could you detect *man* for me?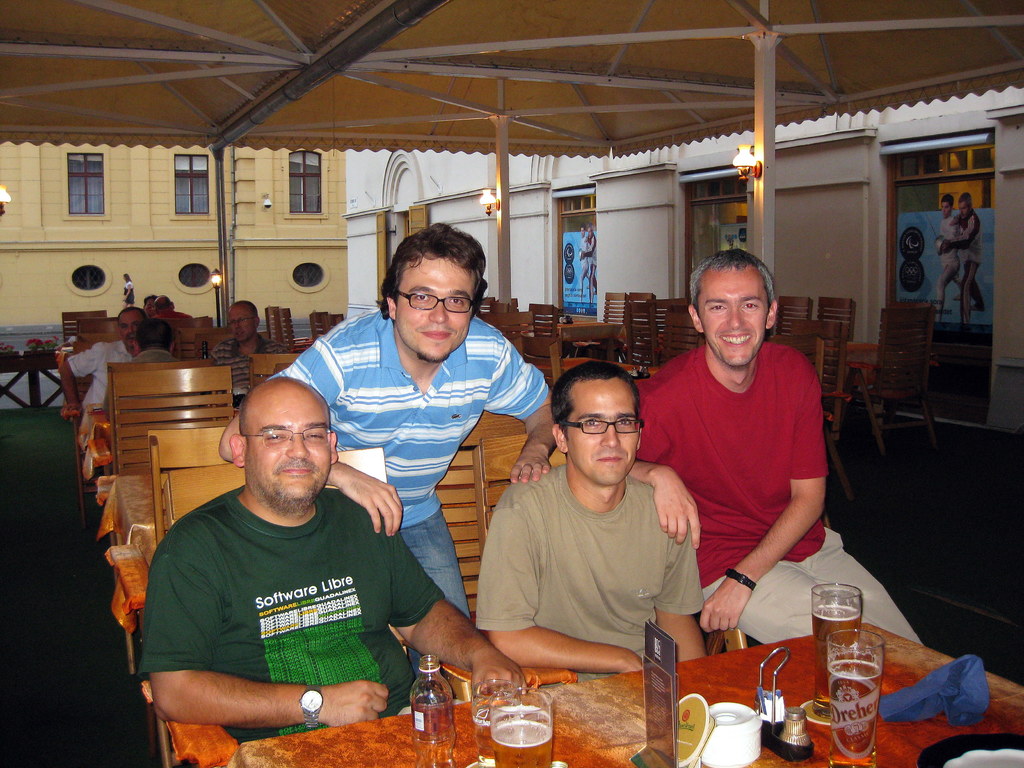
Detection result: bbox(125, 323, 202, 371).
